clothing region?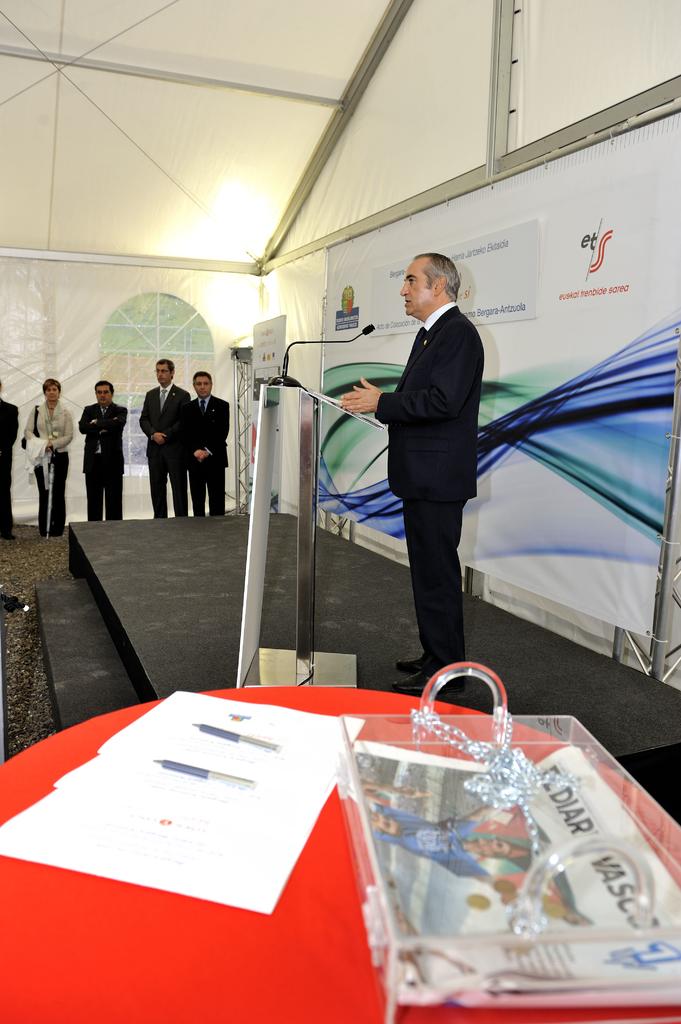
crop(369, 296, 485, 672)
